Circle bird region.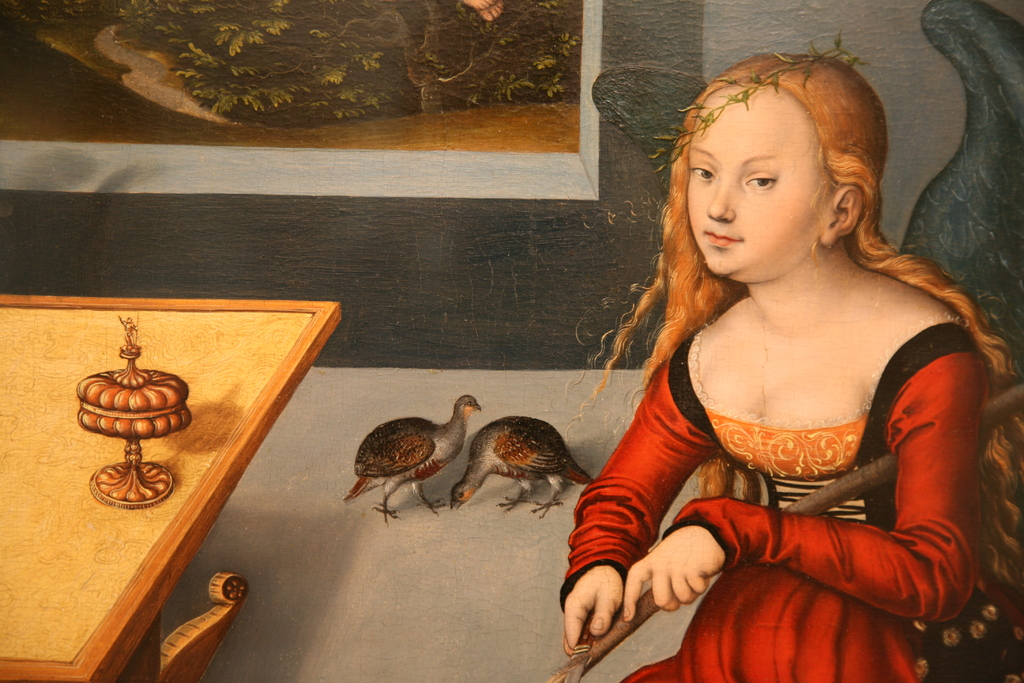
Region: bbox(338, 396, 489, 519).
